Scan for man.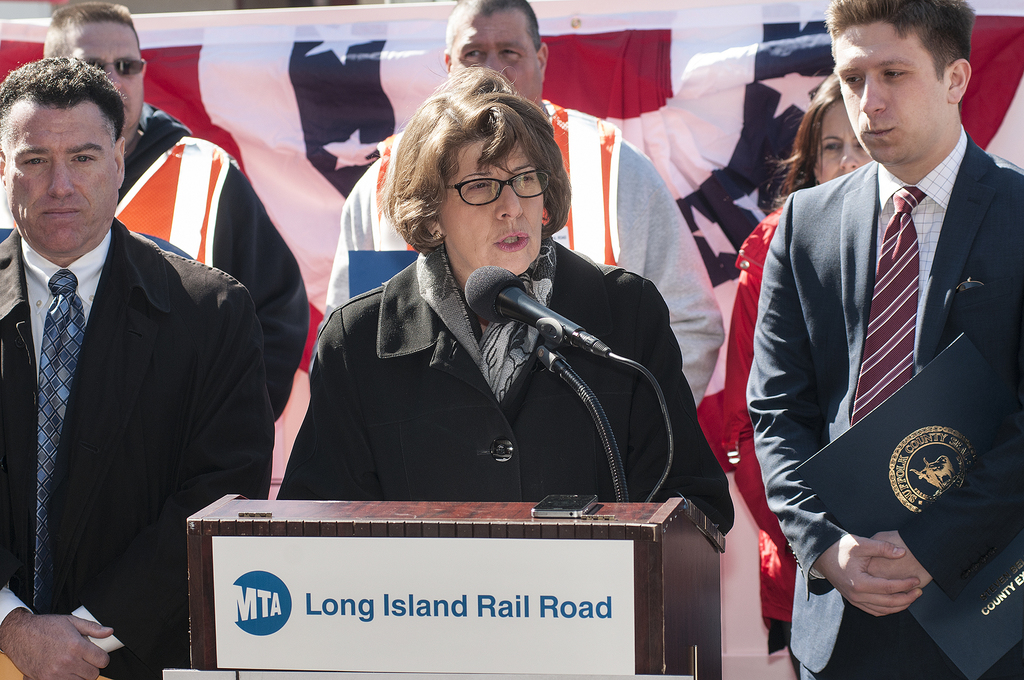
Scan result: 31, 0, 309, 449.
